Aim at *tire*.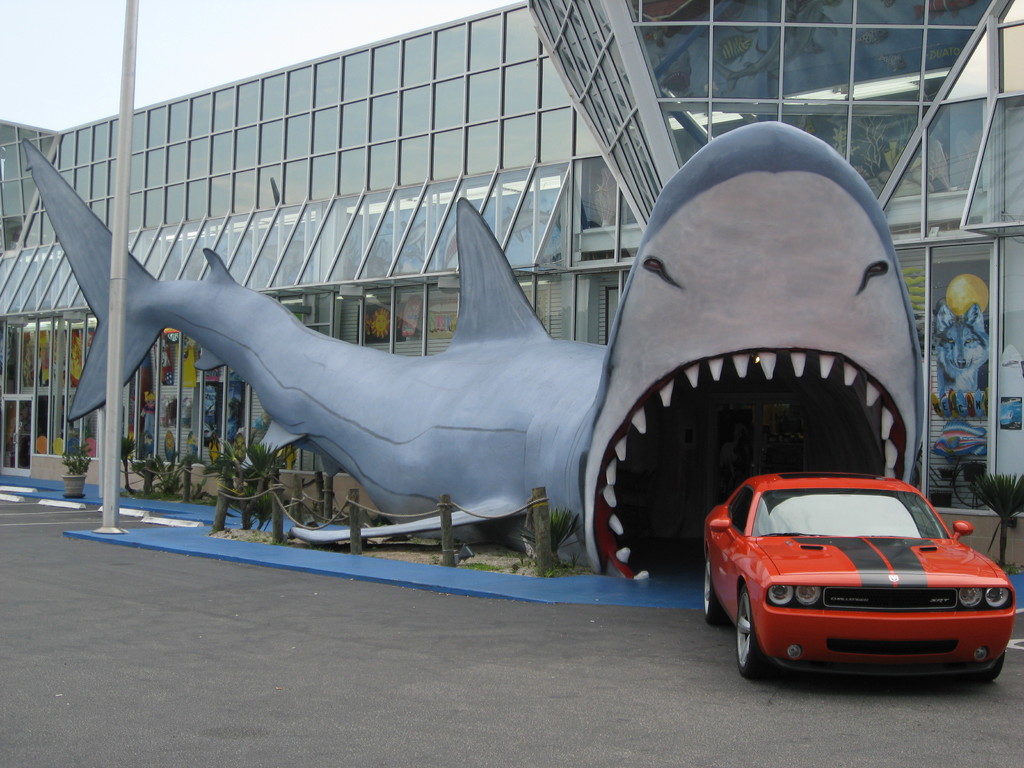
Aimed at 975 650 1005 681.
